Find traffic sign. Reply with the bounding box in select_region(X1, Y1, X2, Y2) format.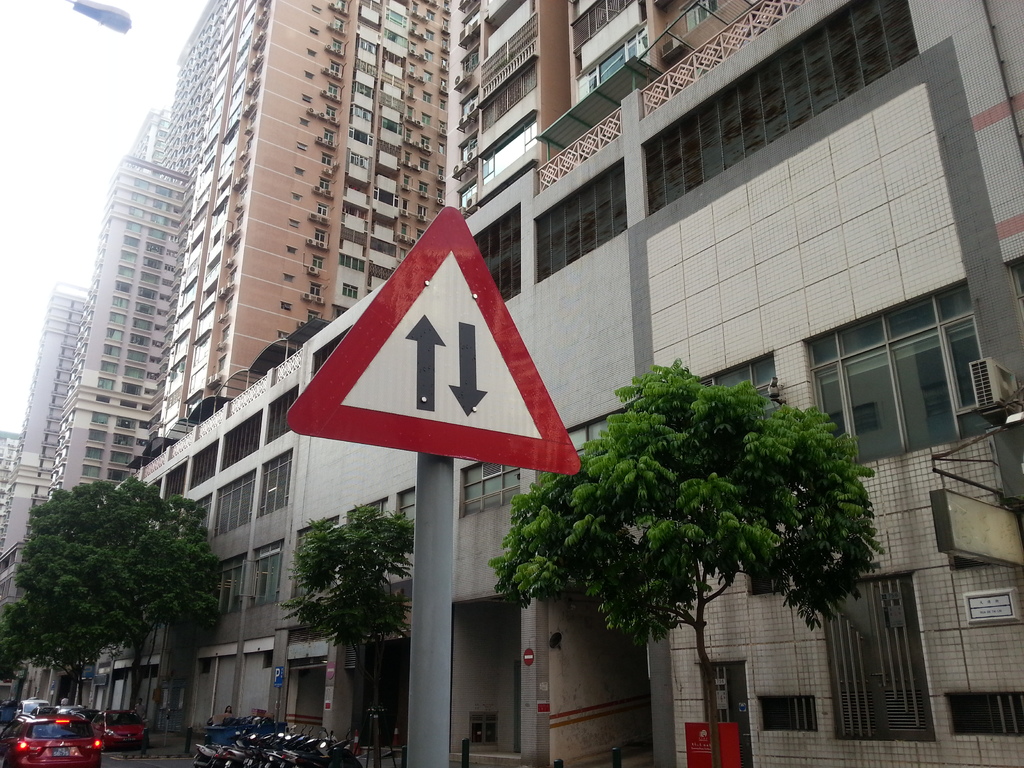
select_region(272, 665, 283, 685).
